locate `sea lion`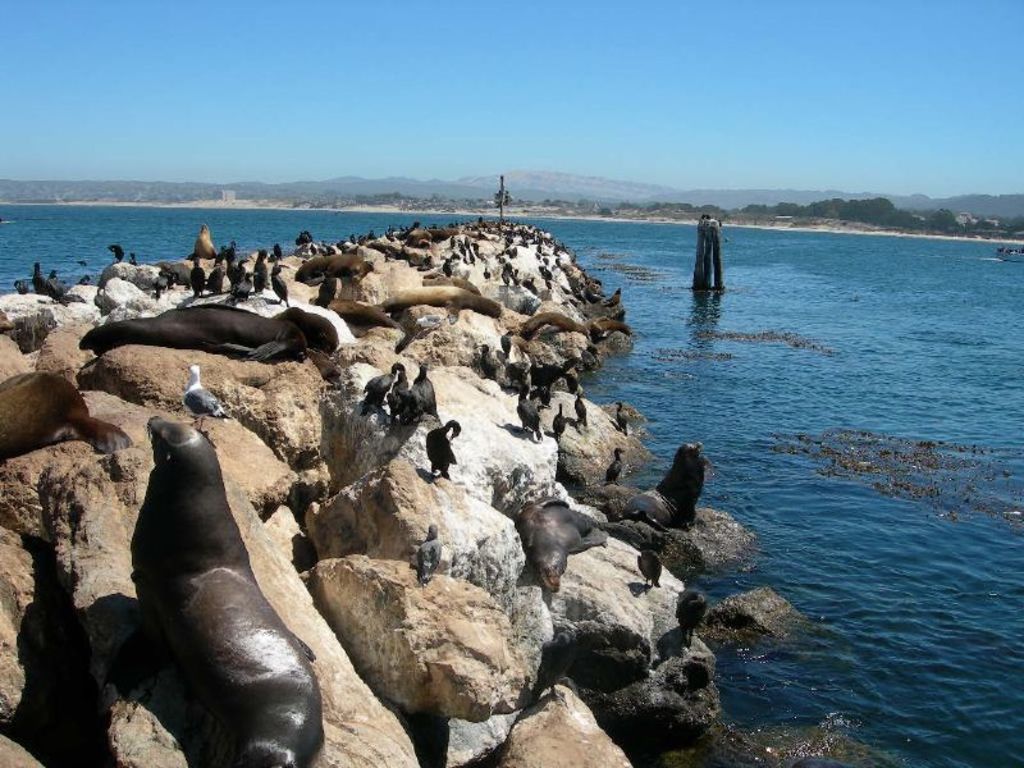
bbox=(383, 279, 503, 321)
